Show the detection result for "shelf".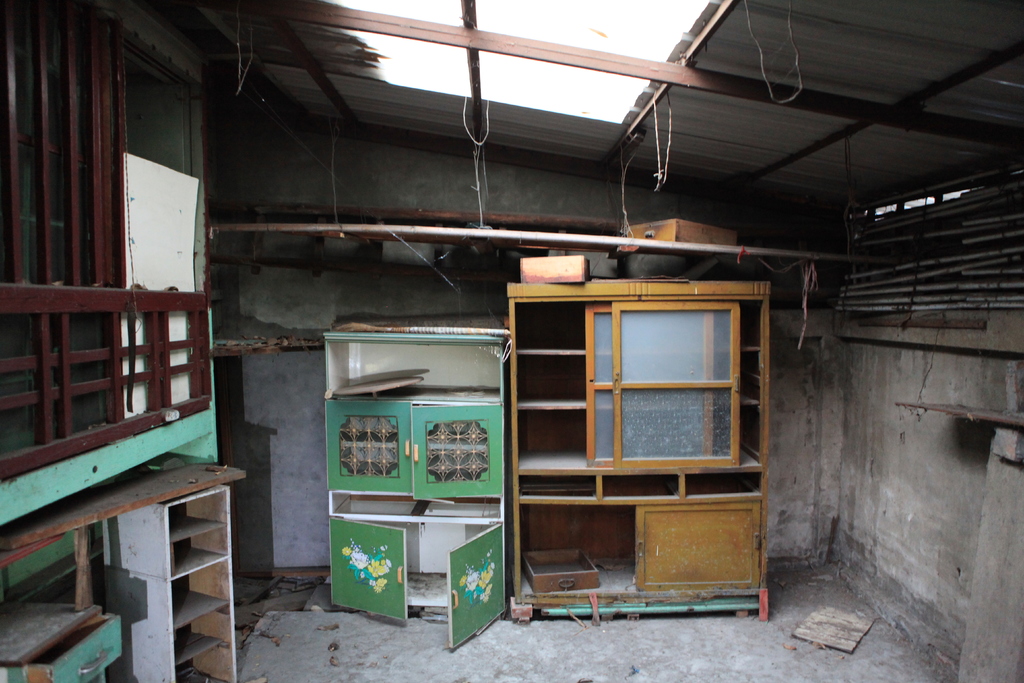
bbox(167, 563, 232, 630).
